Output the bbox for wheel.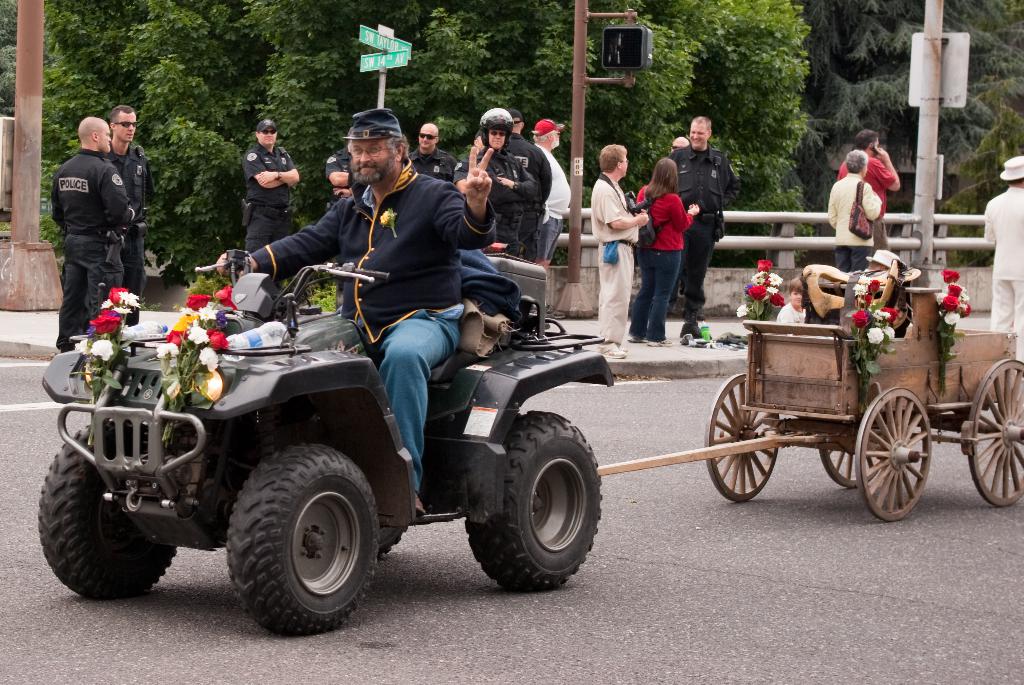
region(466, 409, 605, 597).
